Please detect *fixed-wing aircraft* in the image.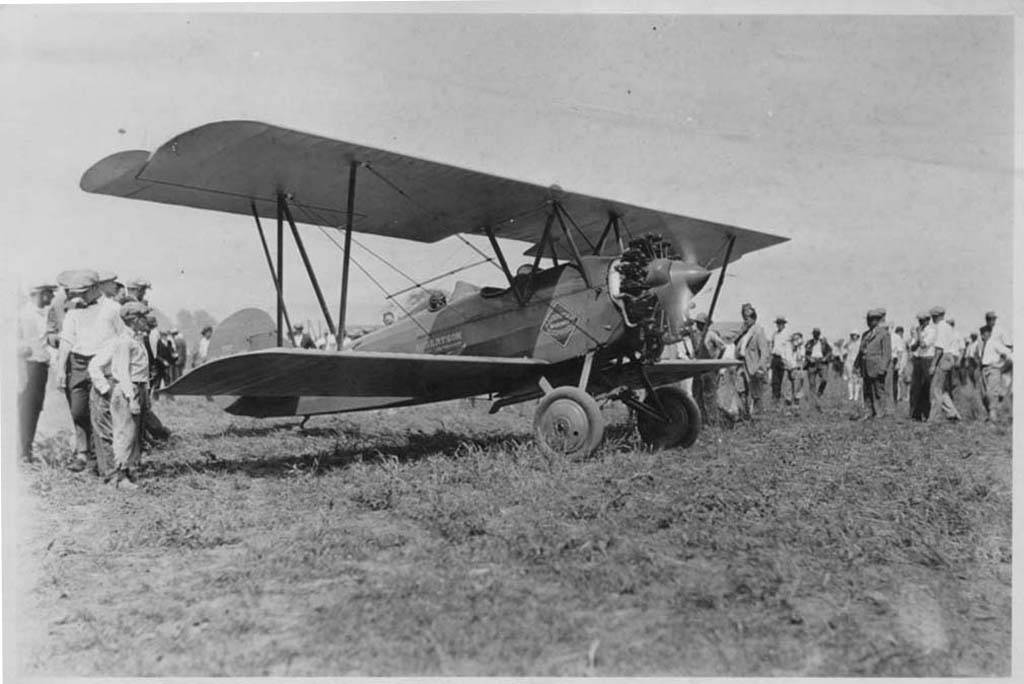
pyautogui.locateOnScreen(79, 113, 798, 461).
